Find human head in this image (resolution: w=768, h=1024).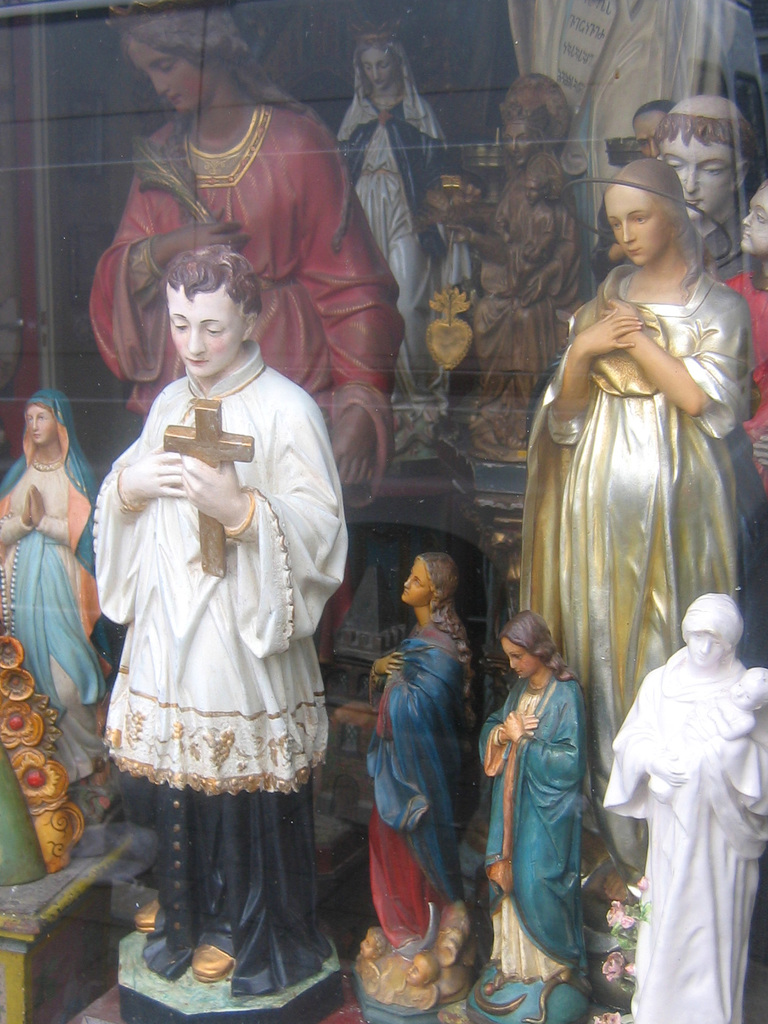
detection(740, 182, 767, 259).
